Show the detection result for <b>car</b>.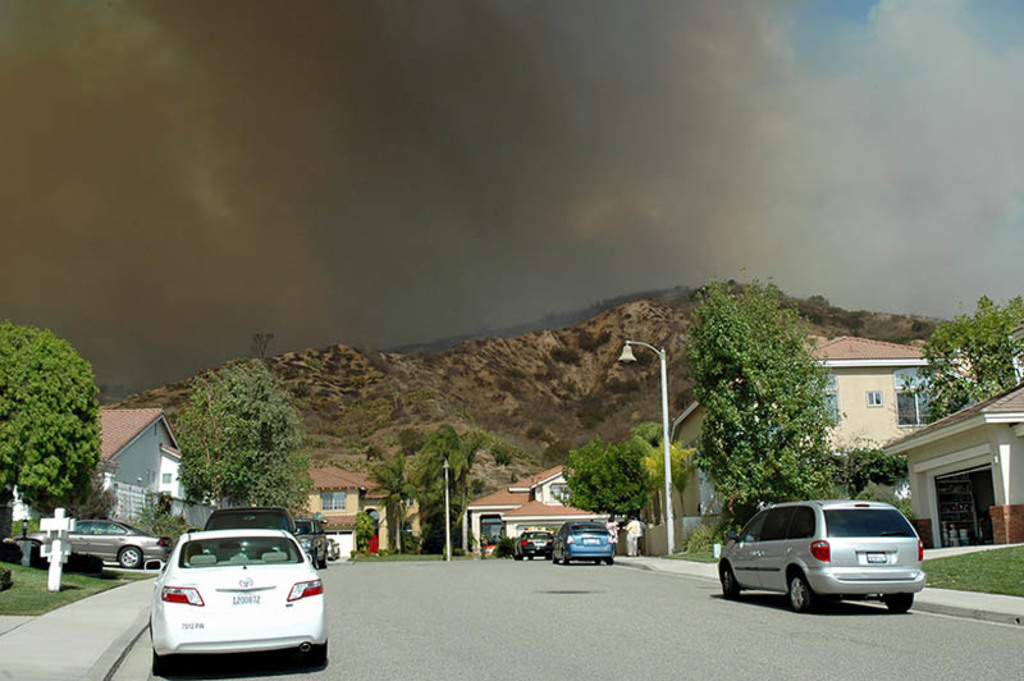
[x1=515, y1=534, x2=556, y2=561].
